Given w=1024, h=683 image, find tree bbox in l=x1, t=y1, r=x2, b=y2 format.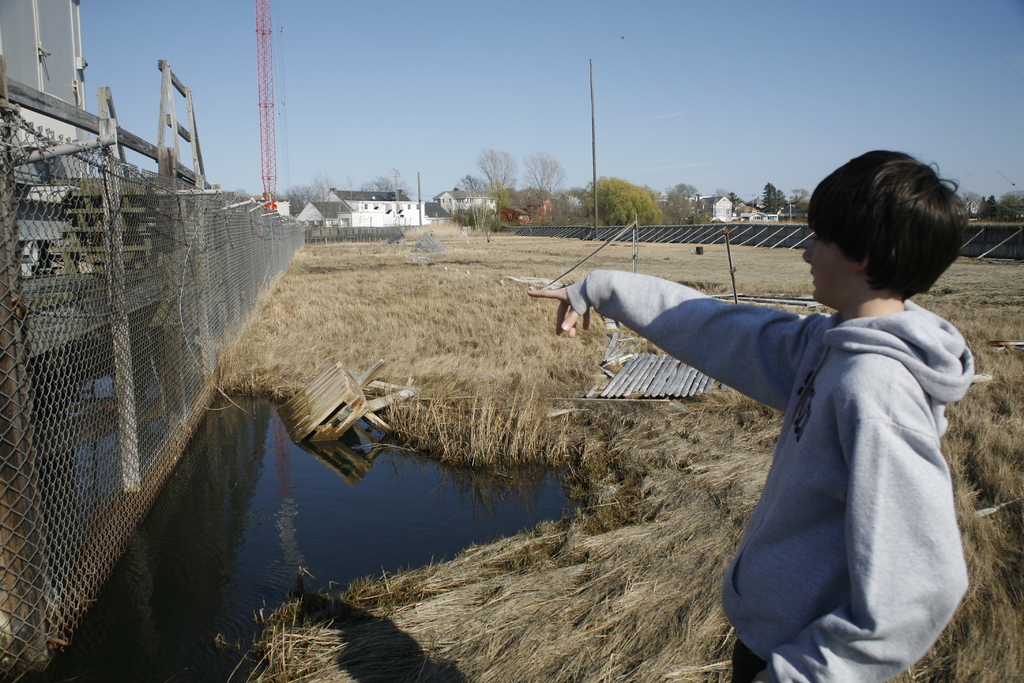
l=755, t=174, r=795, b=215.
